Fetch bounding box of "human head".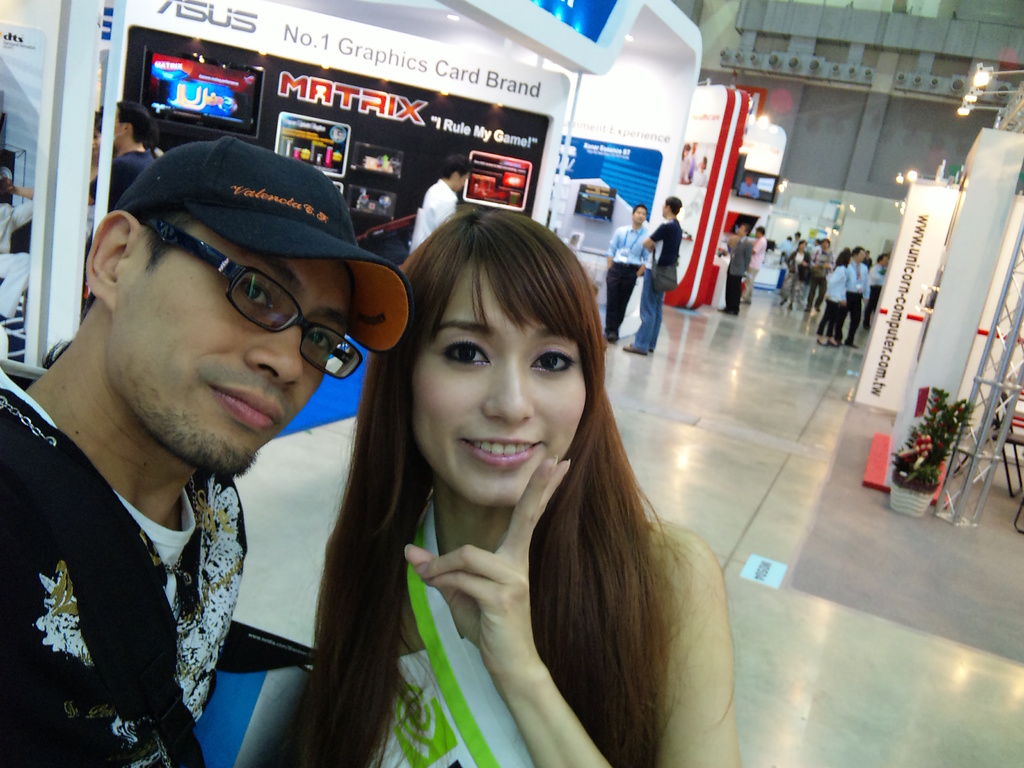
Bbox: locate(750, 222, 766, 241).
